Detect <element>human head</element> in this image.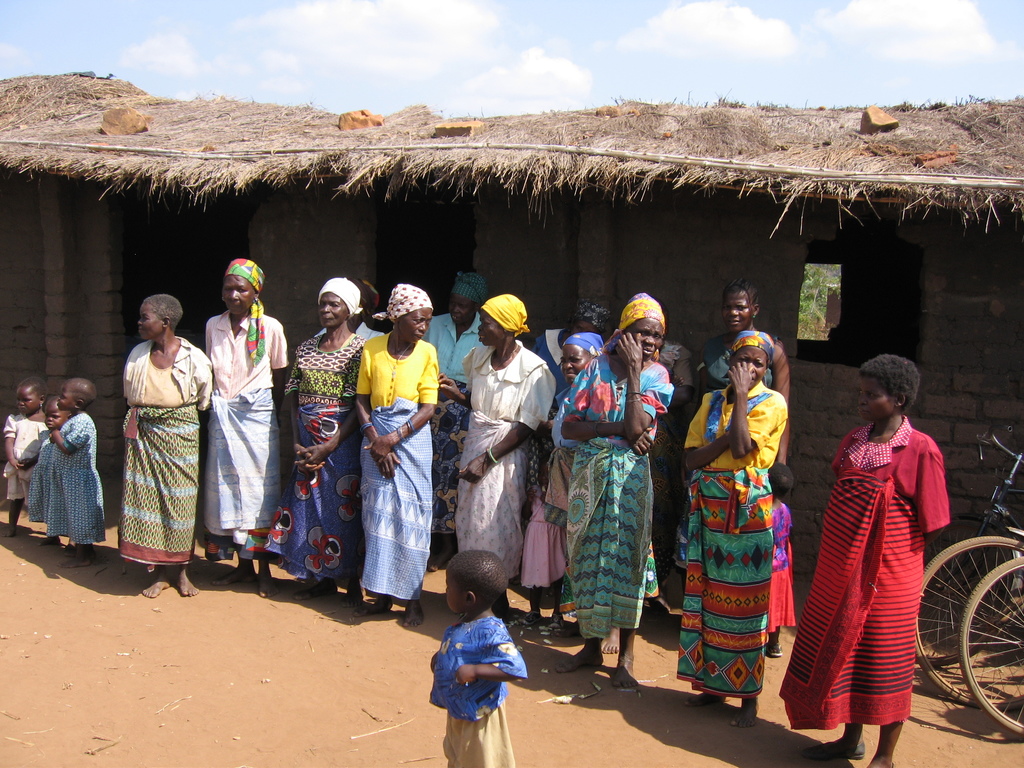
Detection: 13/374/47/415.
